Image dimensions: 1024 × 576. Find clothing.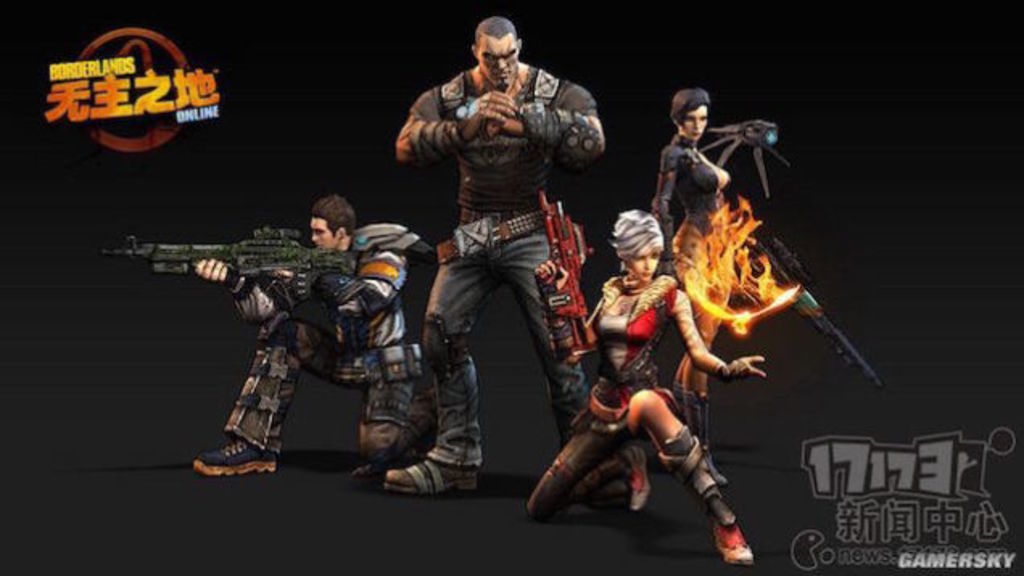
detection(525, 278, 678, 520).
